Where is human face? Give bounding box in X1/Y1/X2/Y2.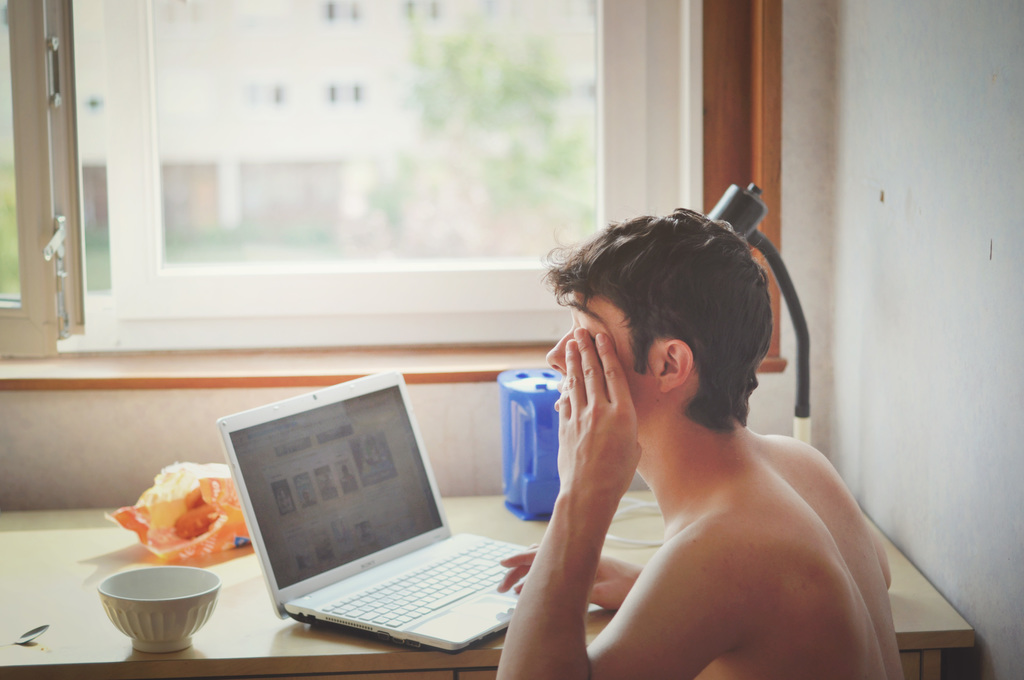
546/290/643/419.
